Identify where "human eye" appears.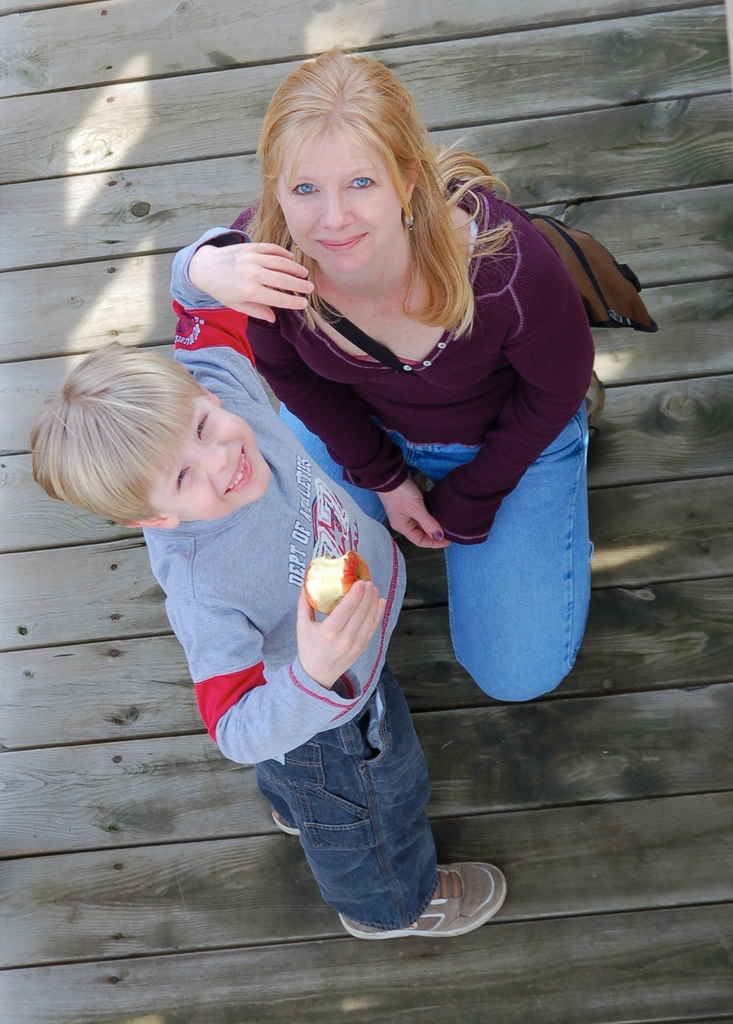
Appears at crop(173, 468, 194, 494).
